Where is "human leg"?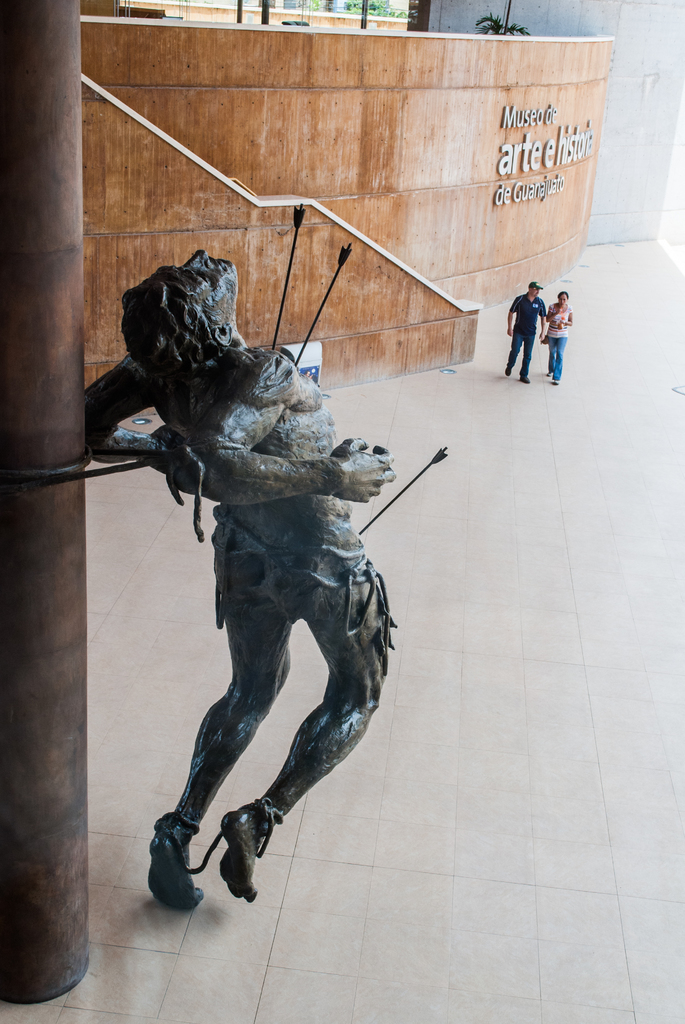
bbox=(147, 548, 290, 908).
